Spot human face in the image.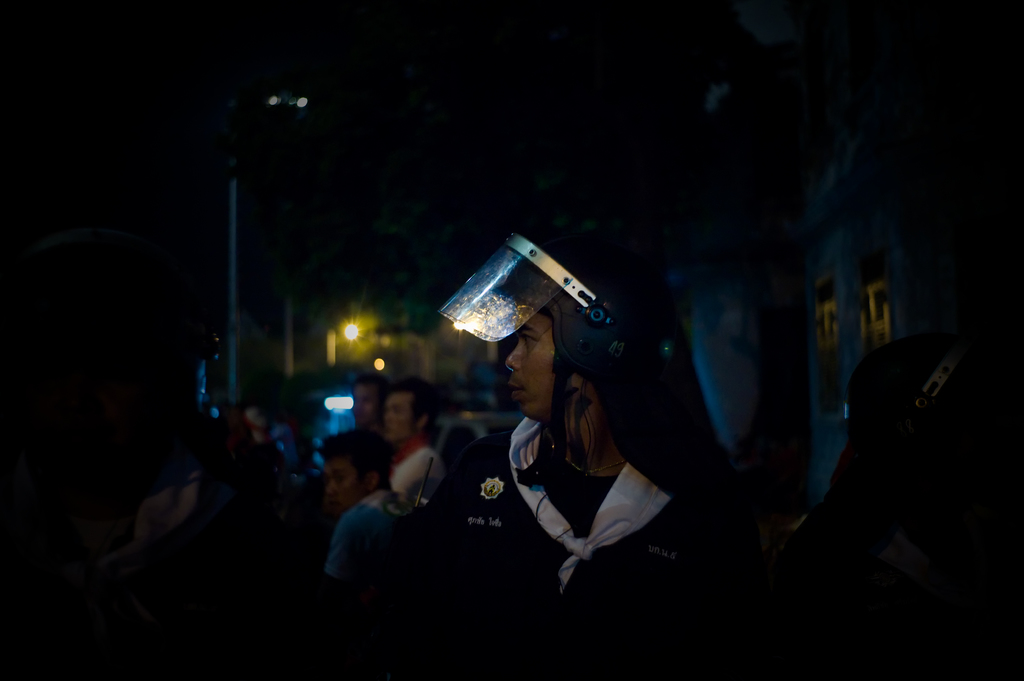
human face found at <bbox>350, 386, 376, 425</bbox>.
